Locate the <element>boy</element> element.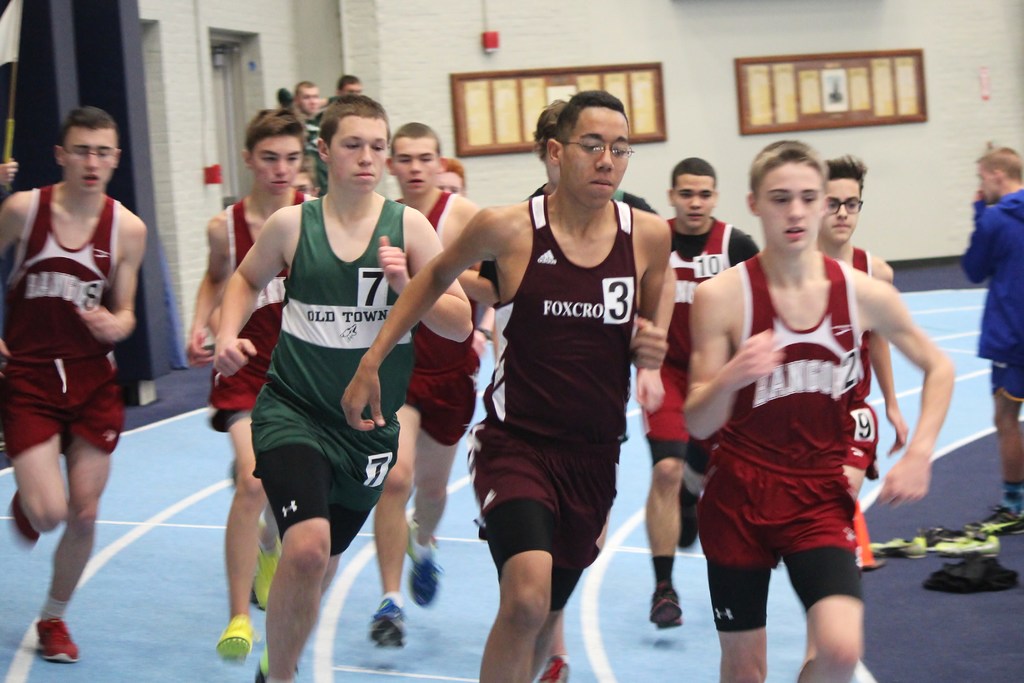
Element bbox: pyautogui.locateOnScreen(638, 156, 760, 624).
